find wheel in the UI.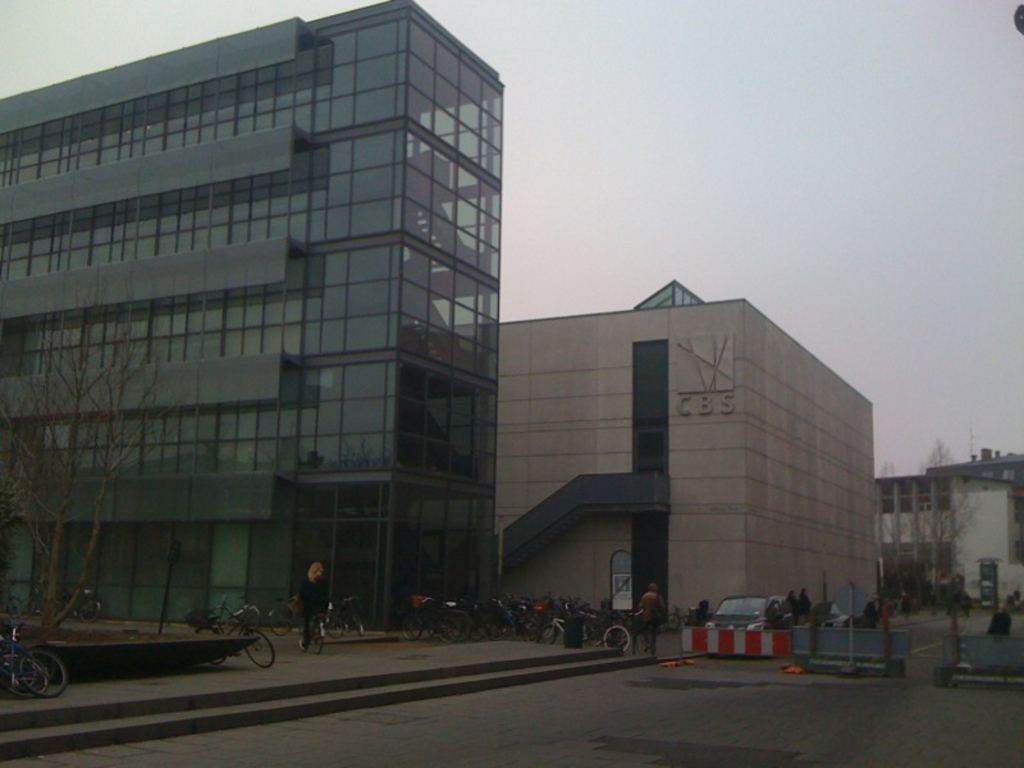
UI element at select_region(242, 628, 271, 664).
